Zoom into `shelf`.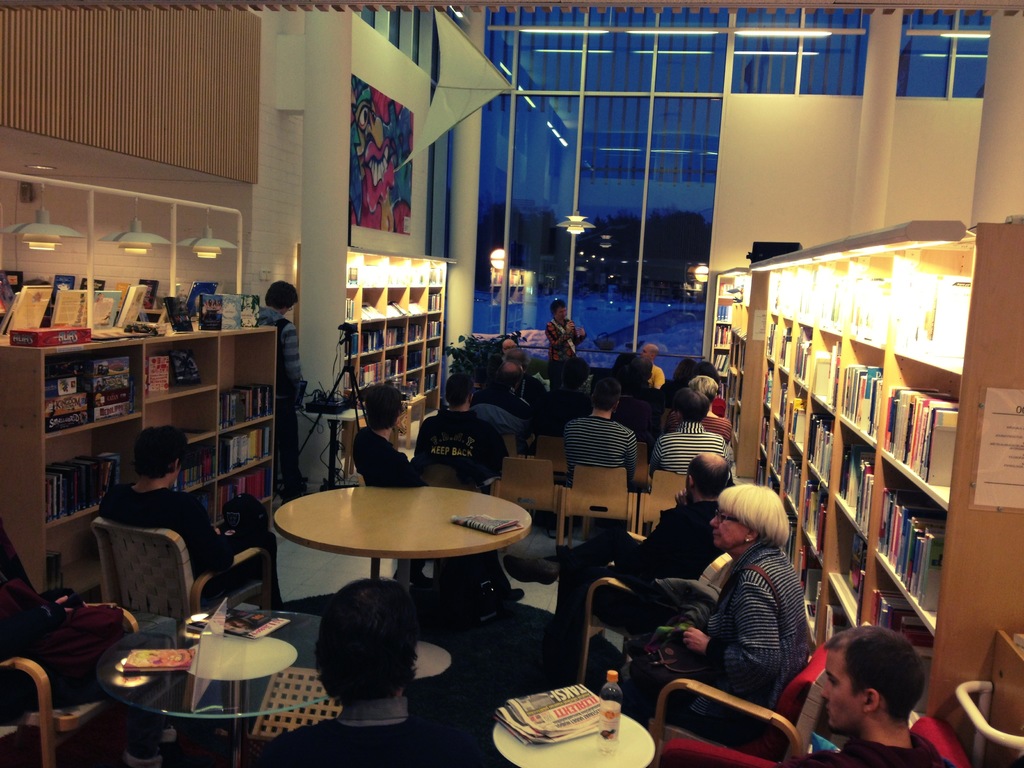
Zoom target: left=895, top=248, right=968, bottom=358.
